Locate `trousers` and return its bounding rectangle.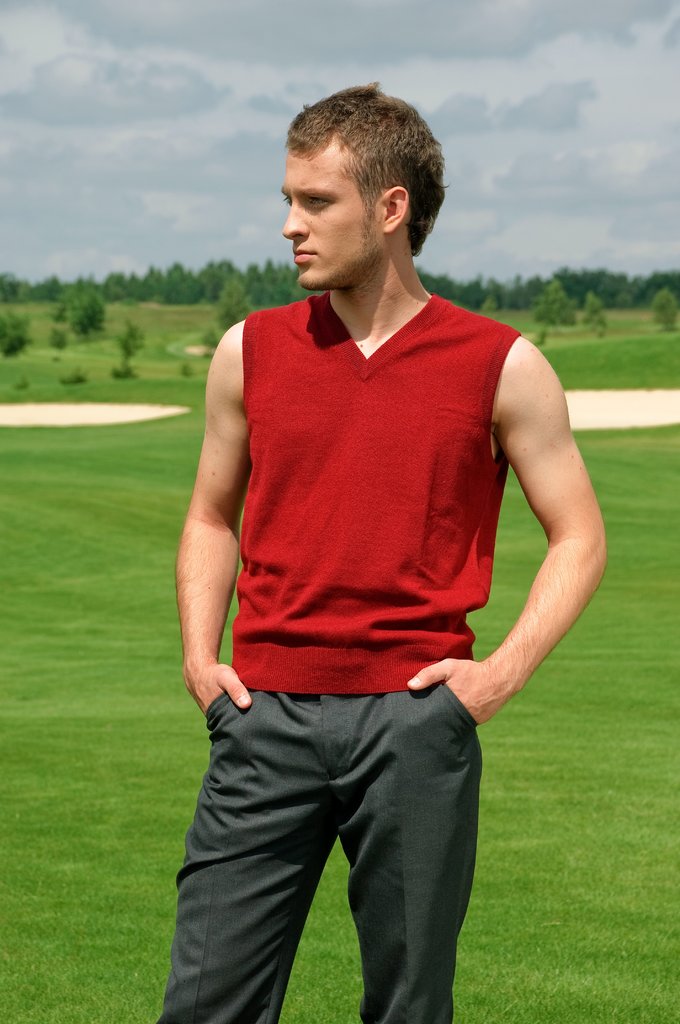
rect(166, 687, 474, 1023).
